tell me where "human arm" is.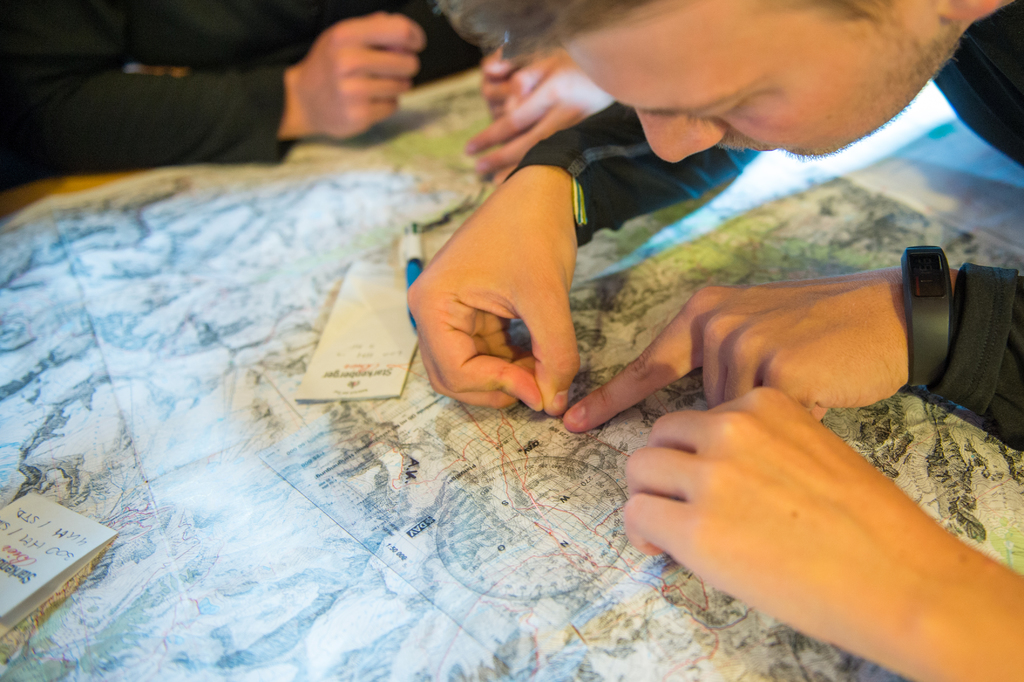
"human arm" is at (563, 241, 1023, 451).
